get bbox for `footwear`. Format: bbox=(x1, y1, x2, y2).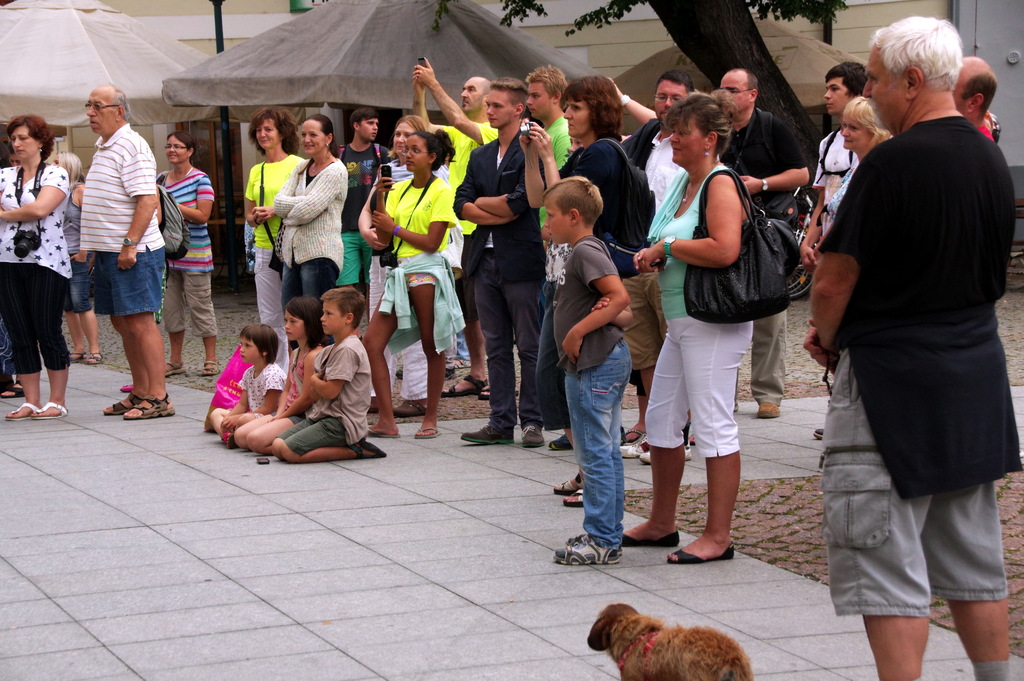
bbox=(465, 413, 512, 447).
